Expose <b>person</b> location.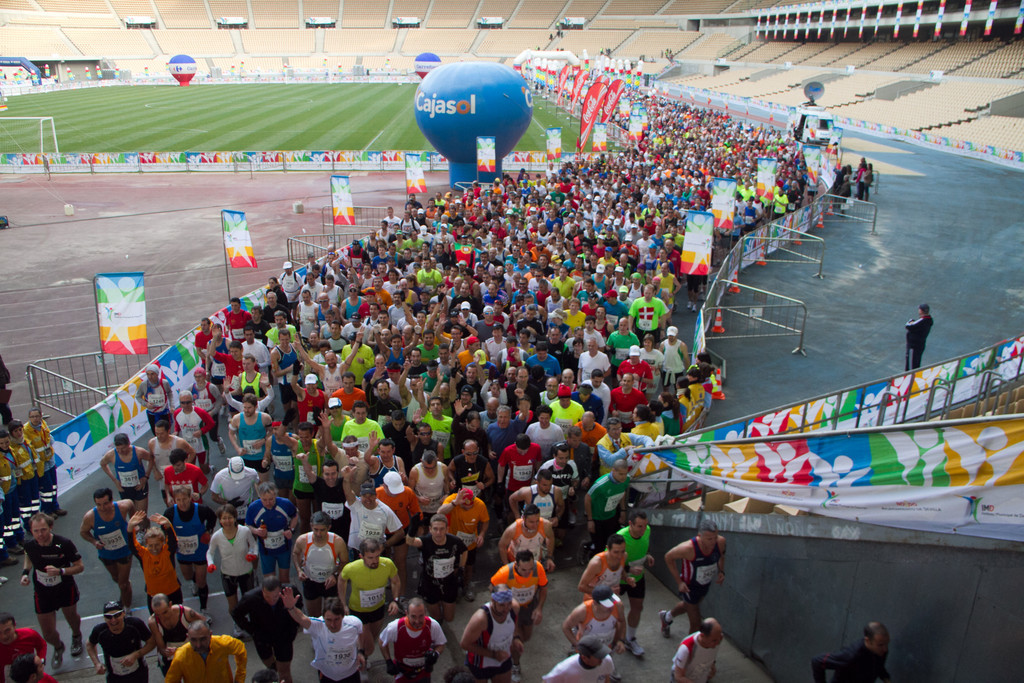
Exposed at box(79, 486, 131, 595).
